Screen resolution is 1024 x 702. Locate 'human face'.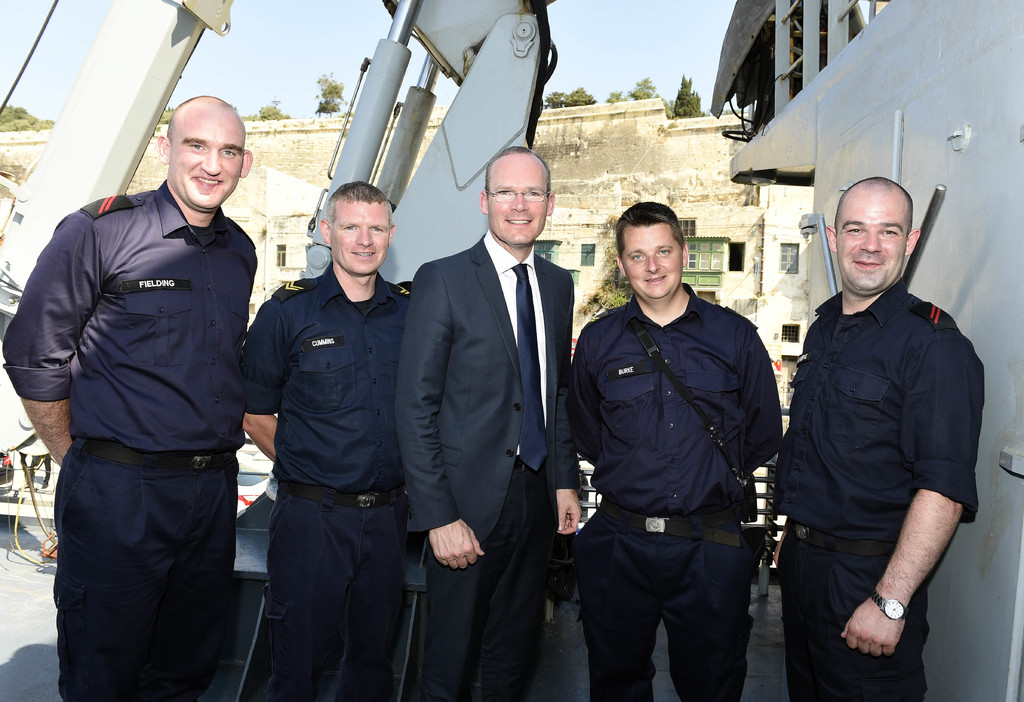
(left=168, top=110, right=244, bottom=211).
